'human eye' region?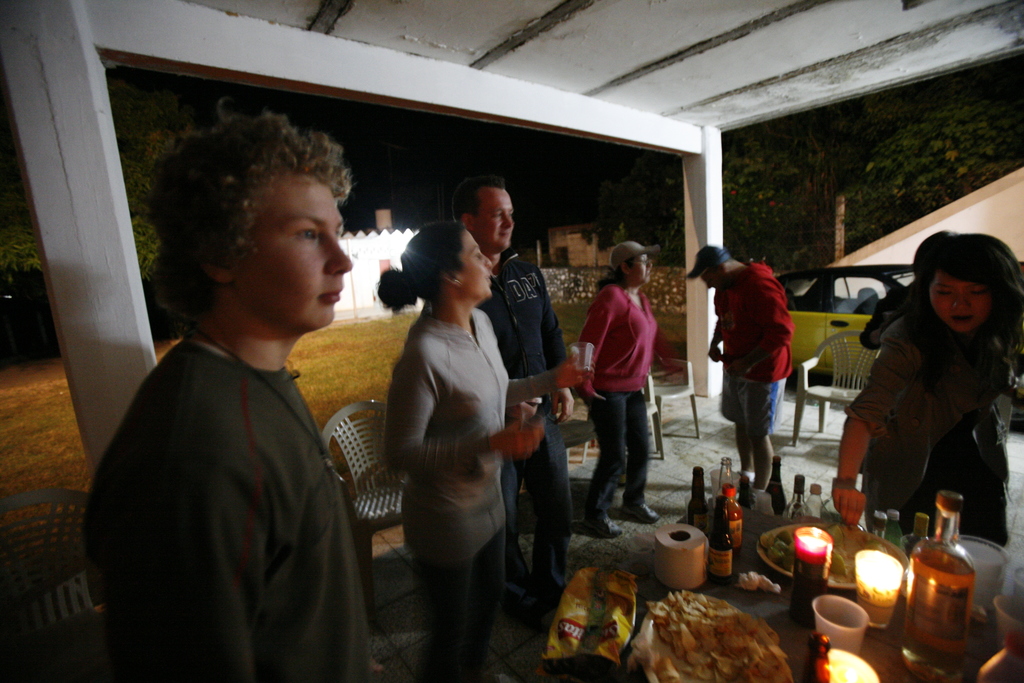
box(288, 225, 326, 245)
